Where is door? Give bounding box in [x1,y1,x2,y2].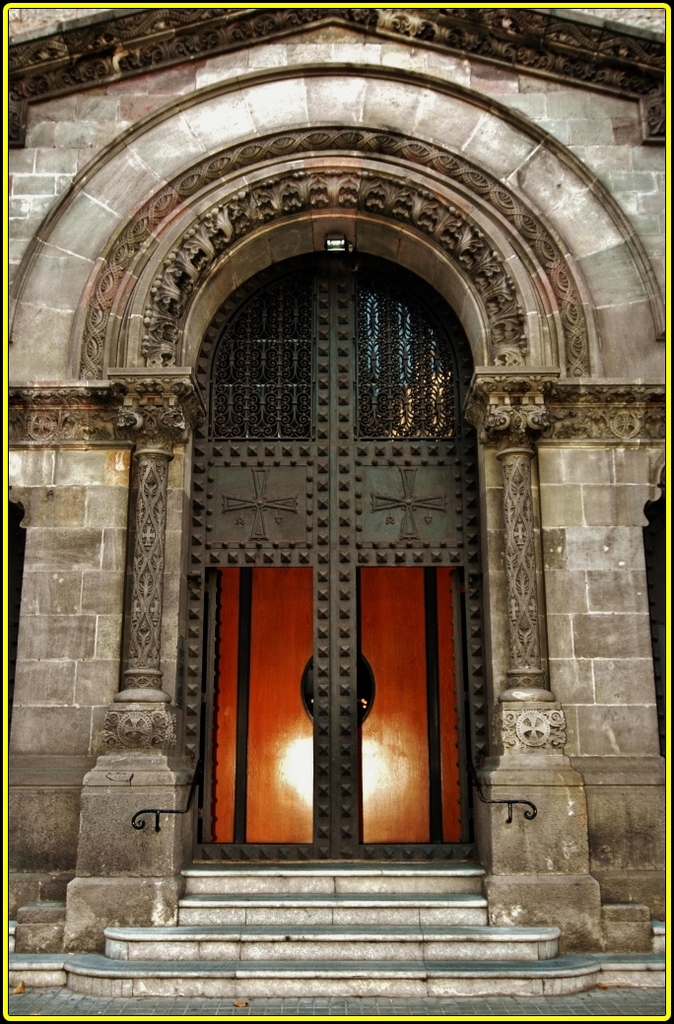
[137,207,518,898].
